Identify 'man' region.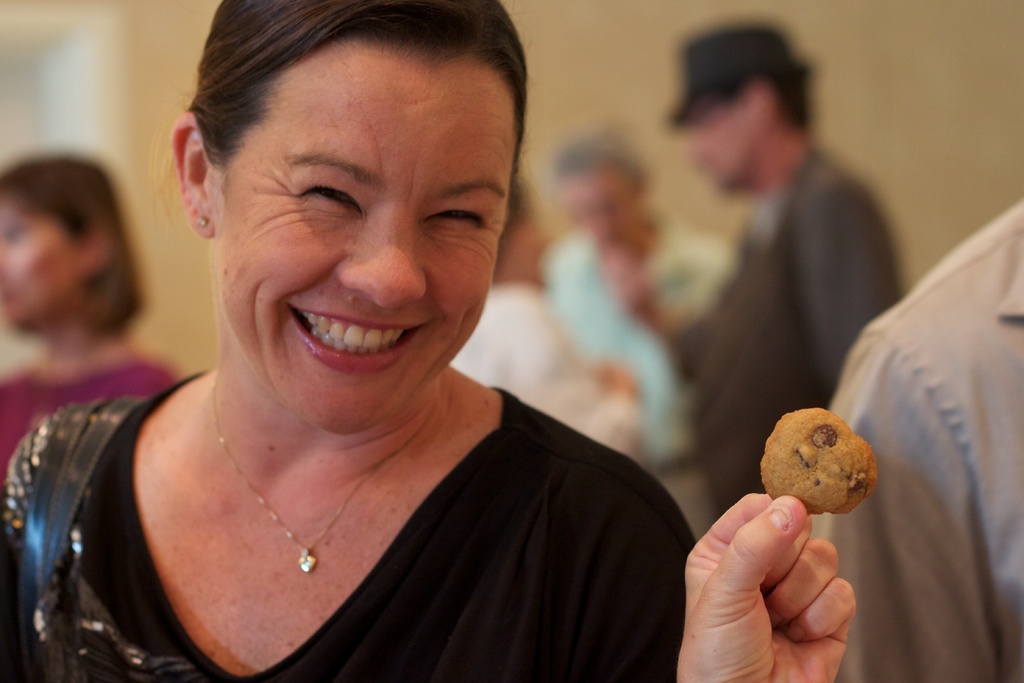
Region: {"x1": 675, "y1": 13, "x2": 911, "y2": 511}.
